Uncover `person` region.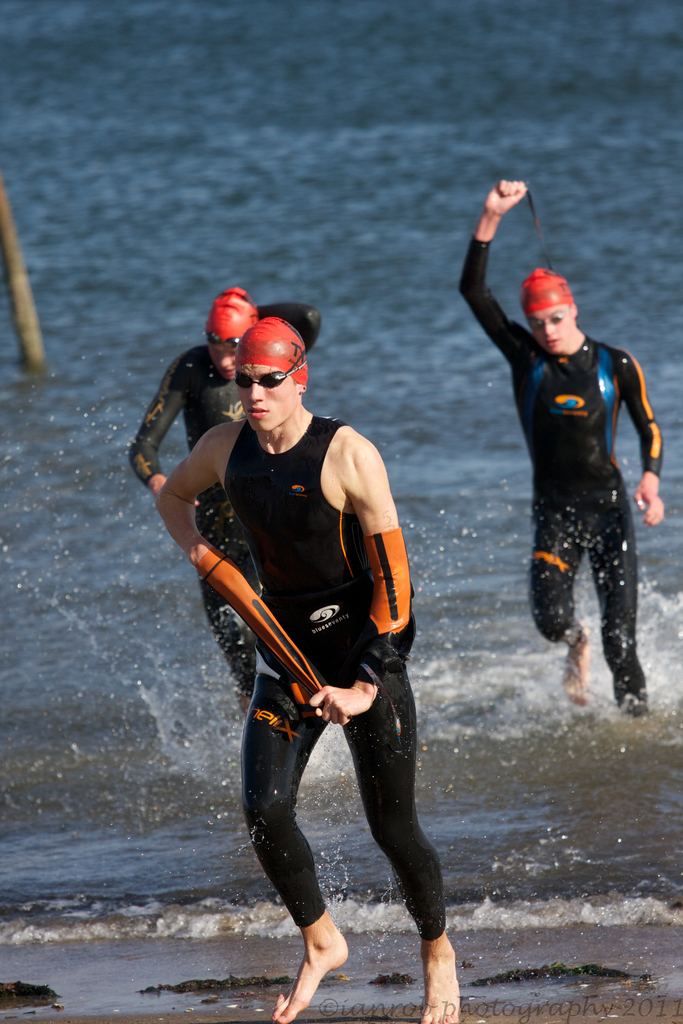
Uncovered: crop(456, 178, 668, 719).
